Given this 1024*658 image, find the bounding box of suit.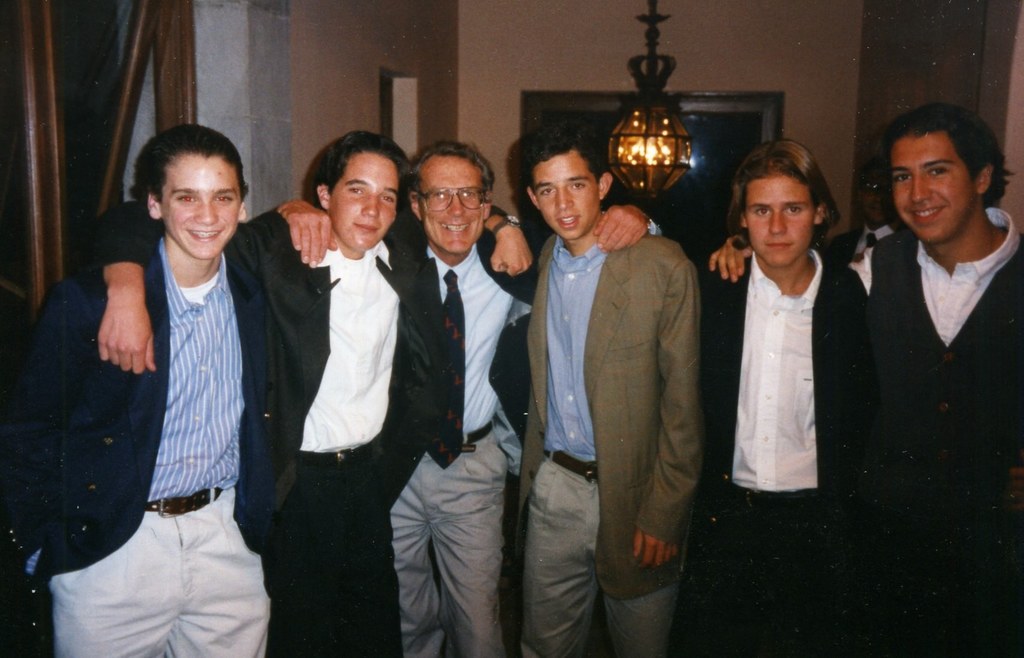
(94,205,508,657).
